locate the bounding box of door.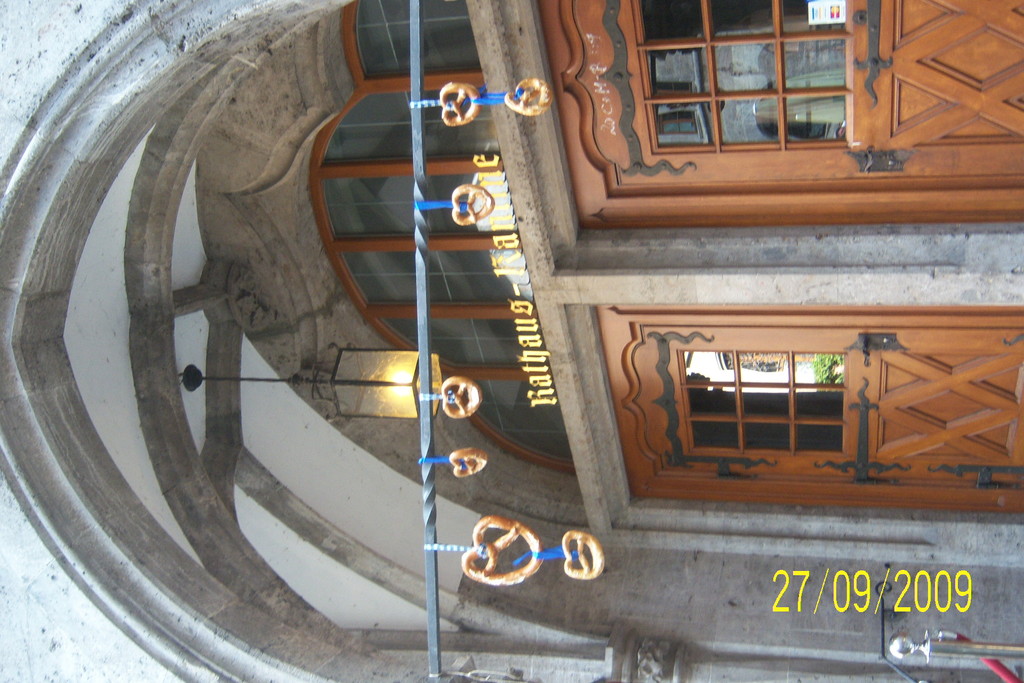
Bounding box: 593,308,1023,513.
